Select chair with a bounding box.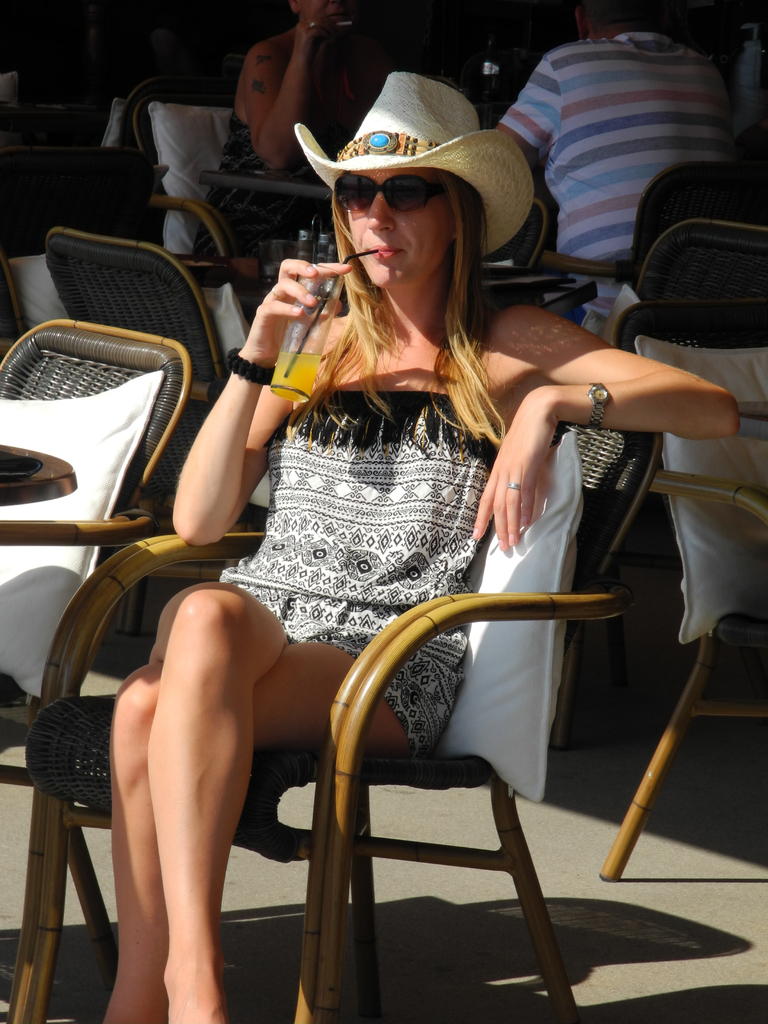
bbox=(44, 225, 236, 639).
